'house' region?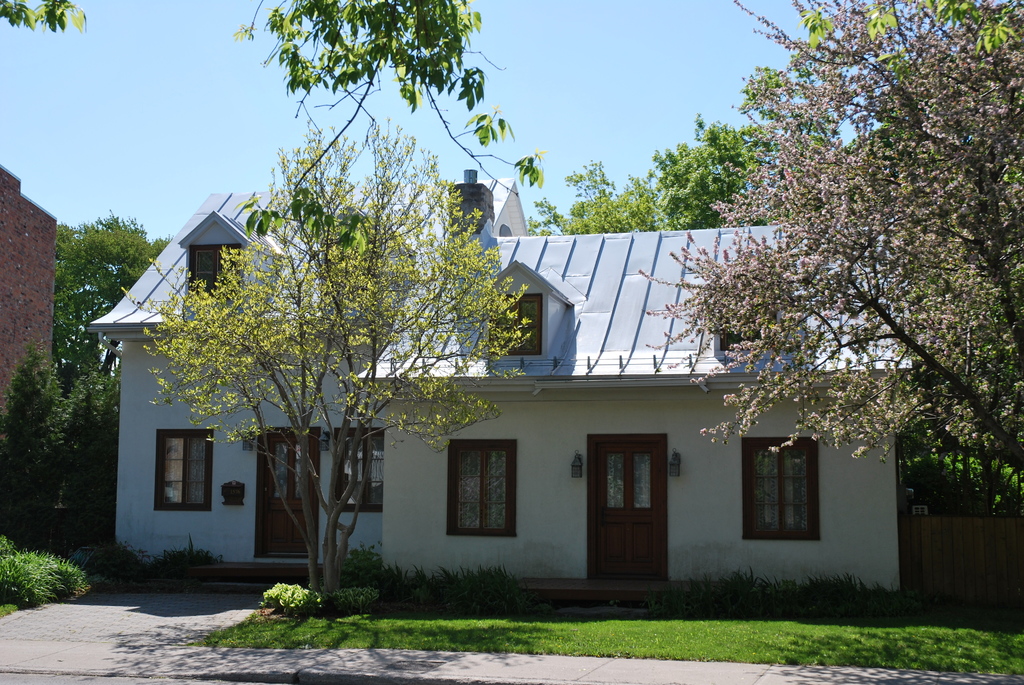
select_region(84, 169, 912, 593)
